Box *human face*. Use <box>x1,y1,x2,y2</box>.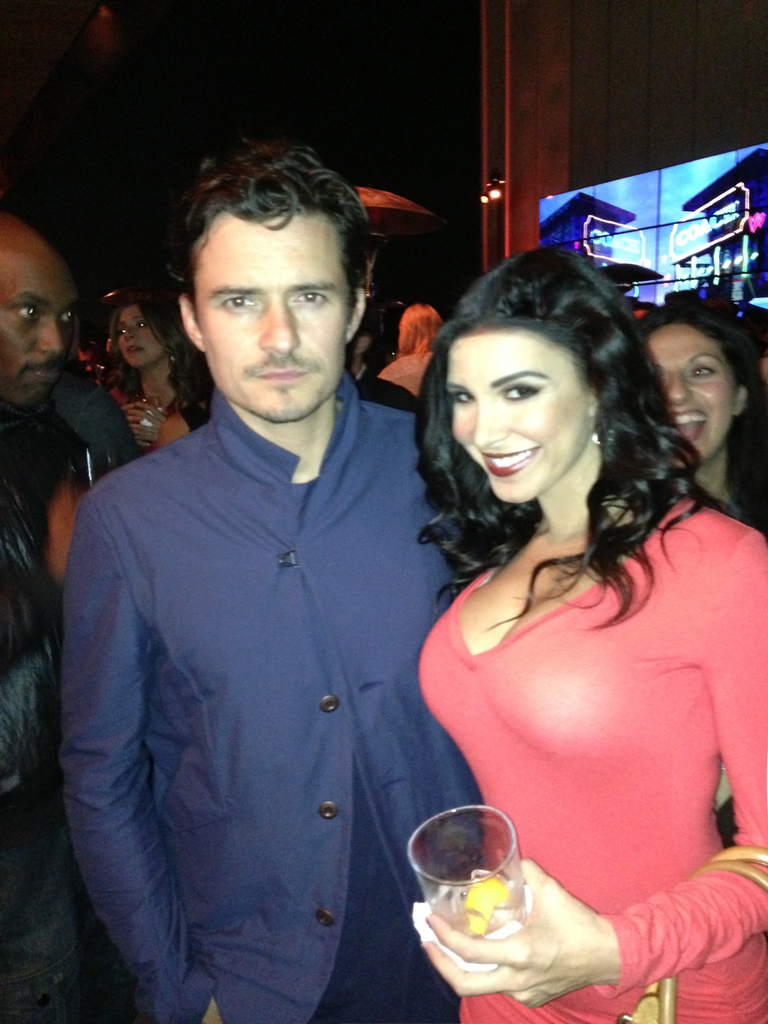
<box>0,223,79,413</box>.
